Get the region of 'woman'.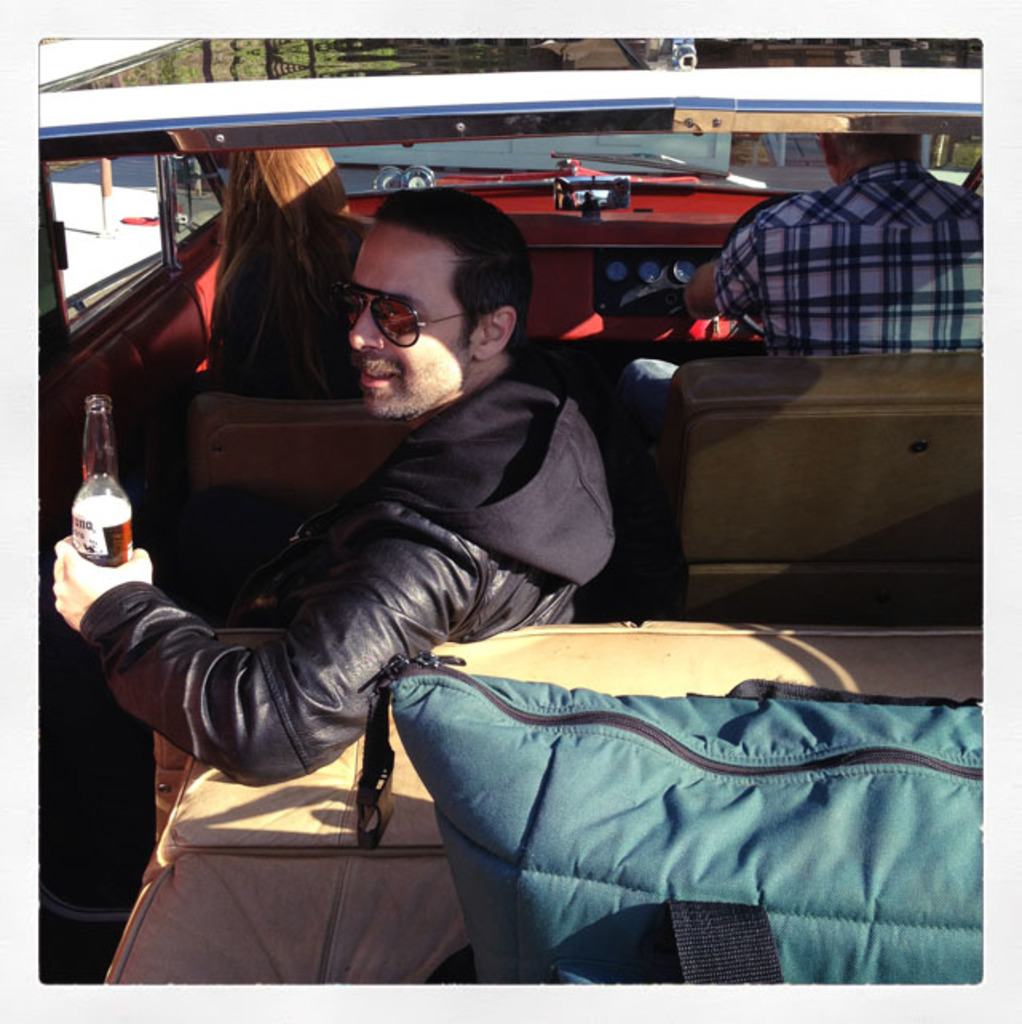
<box>180,120,383,385</box>.
